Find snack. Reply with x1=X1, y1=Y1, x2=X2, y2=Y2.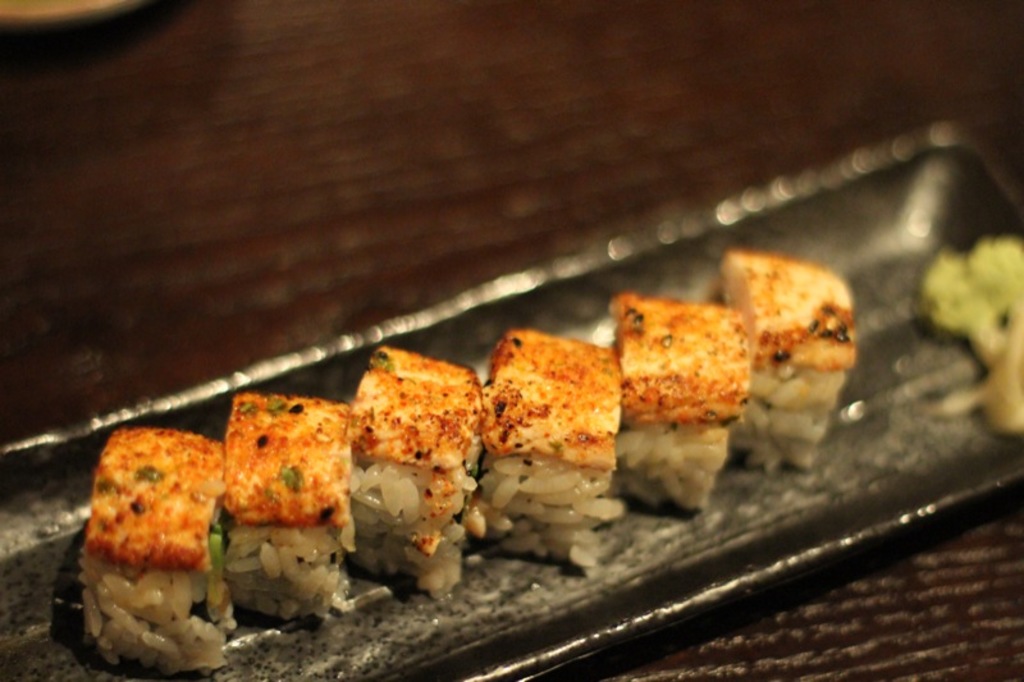
x1=611, y1=299, x2=759, y2=505.
